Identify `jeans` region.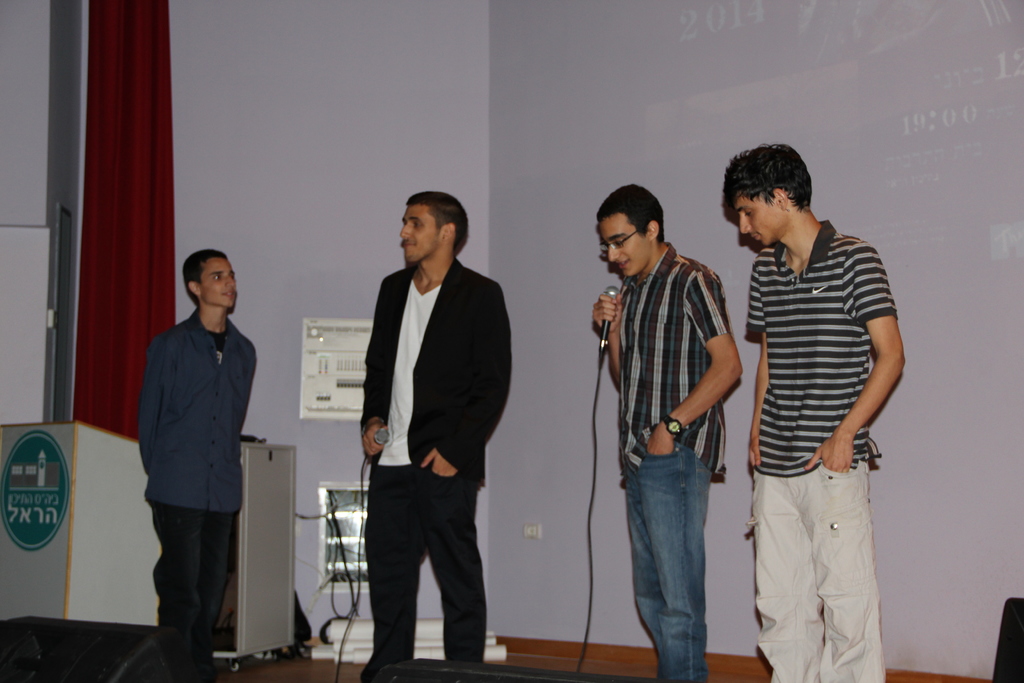
Region: rect(622, 443, 708, 682).
